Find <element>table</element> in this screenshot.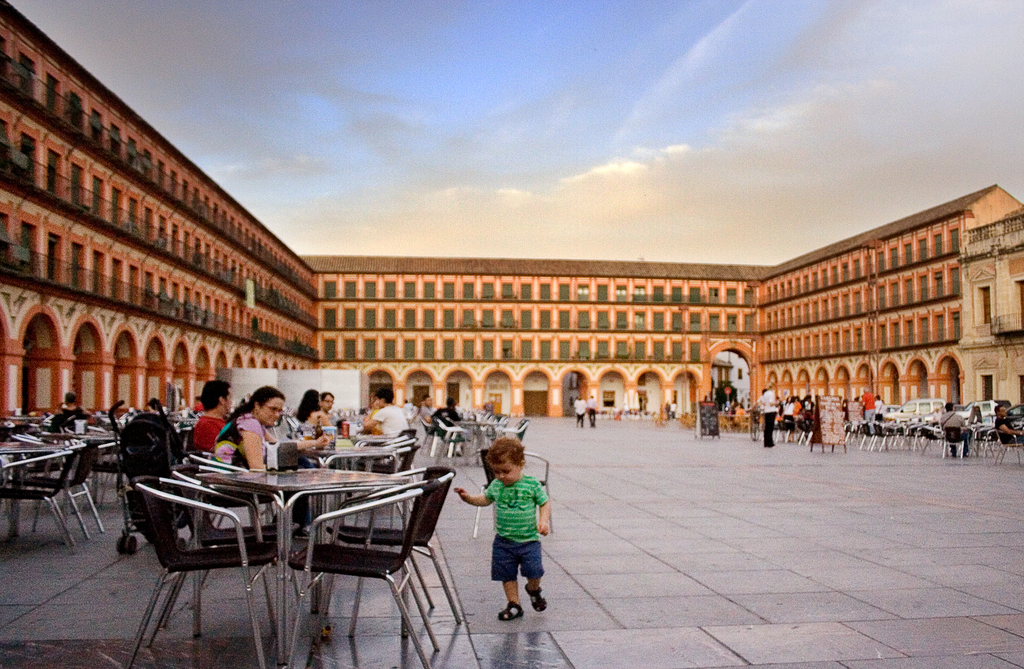
The bounding box for <element>table</element> is (460,418,504,460).
